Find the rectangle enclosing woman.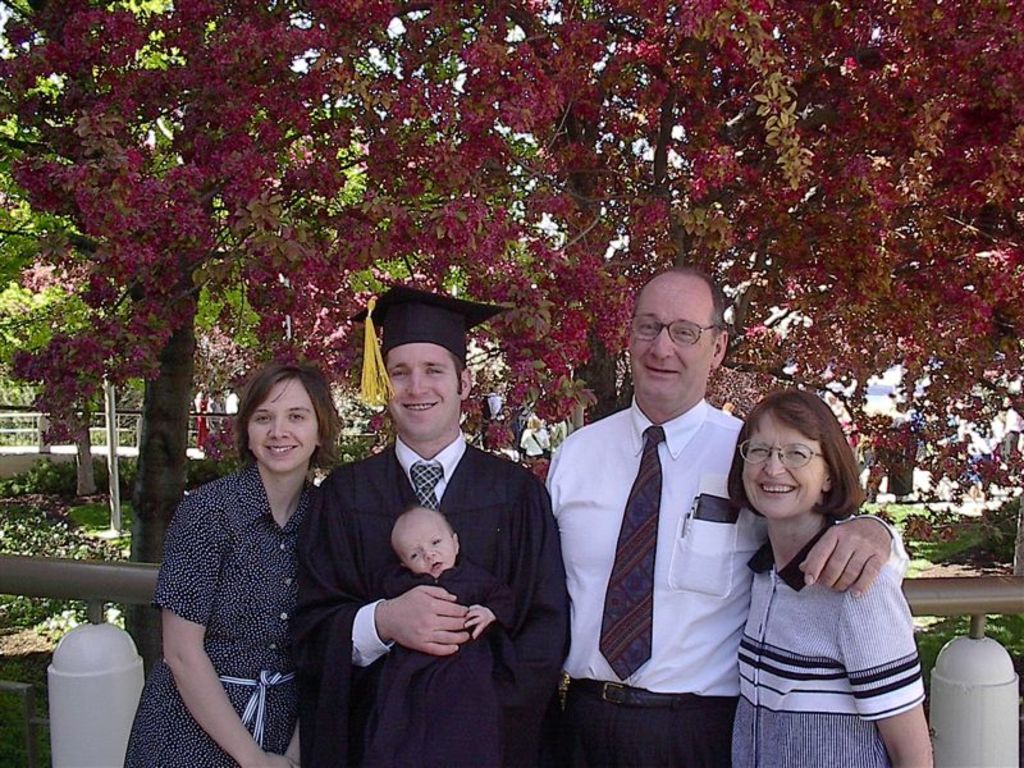
[x1=727, y1=389, x2=931, y2=767].
